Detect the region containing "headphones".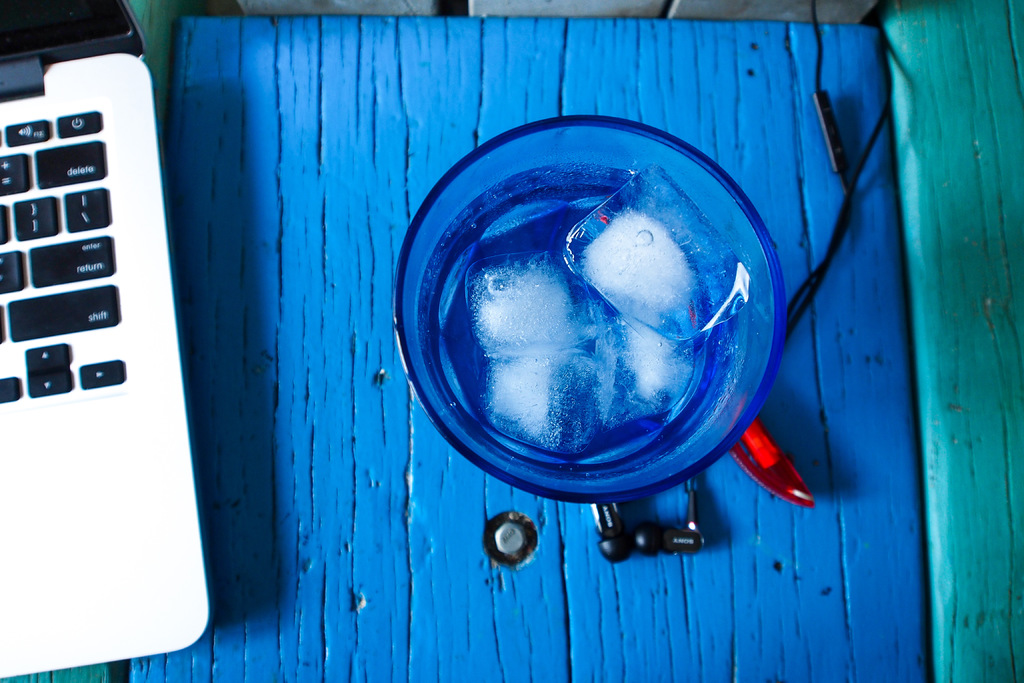
(585, 0, 894, 563).
